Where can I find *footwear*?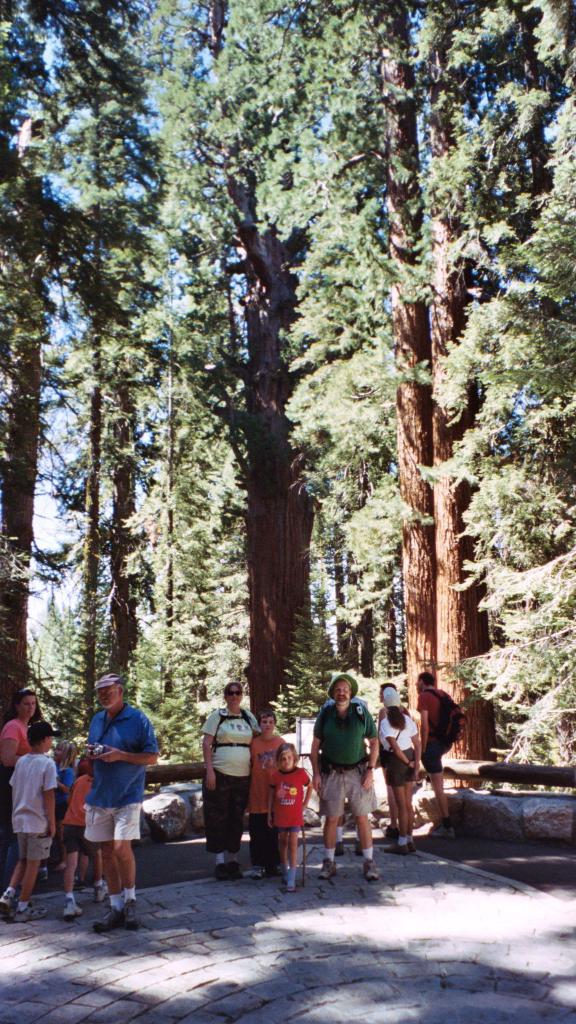
You can find it at <region>285, 881, 296, 894</region>.
